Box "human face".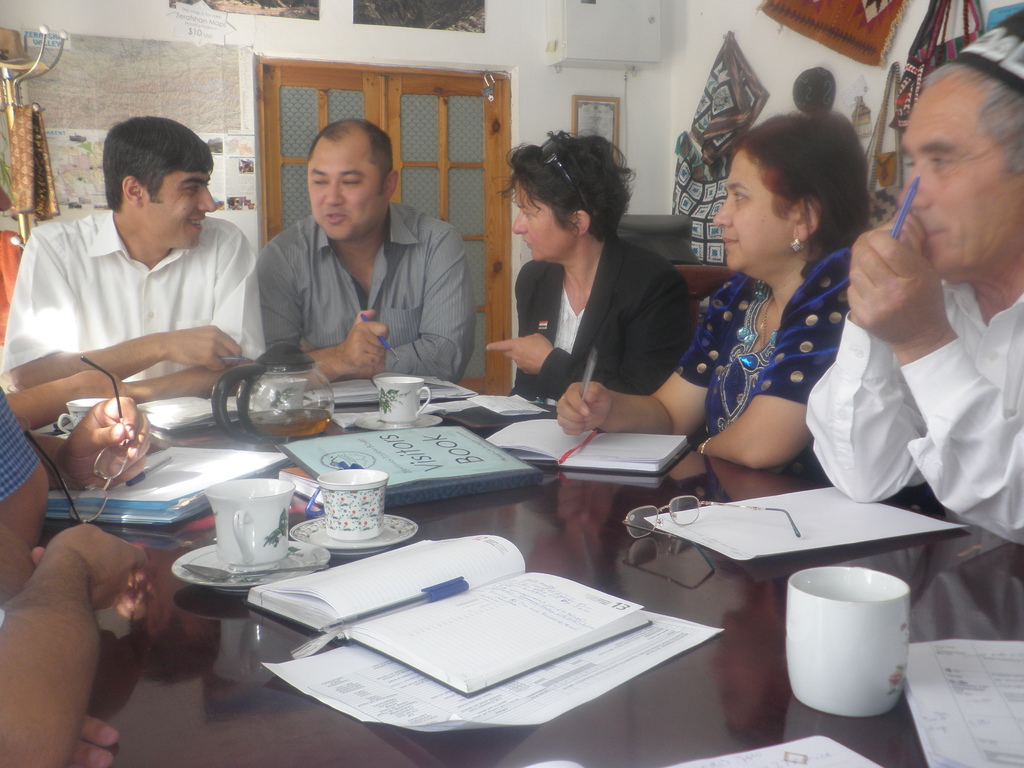
pyautogui.locateOnScreen(310, 143, 380, 240).
